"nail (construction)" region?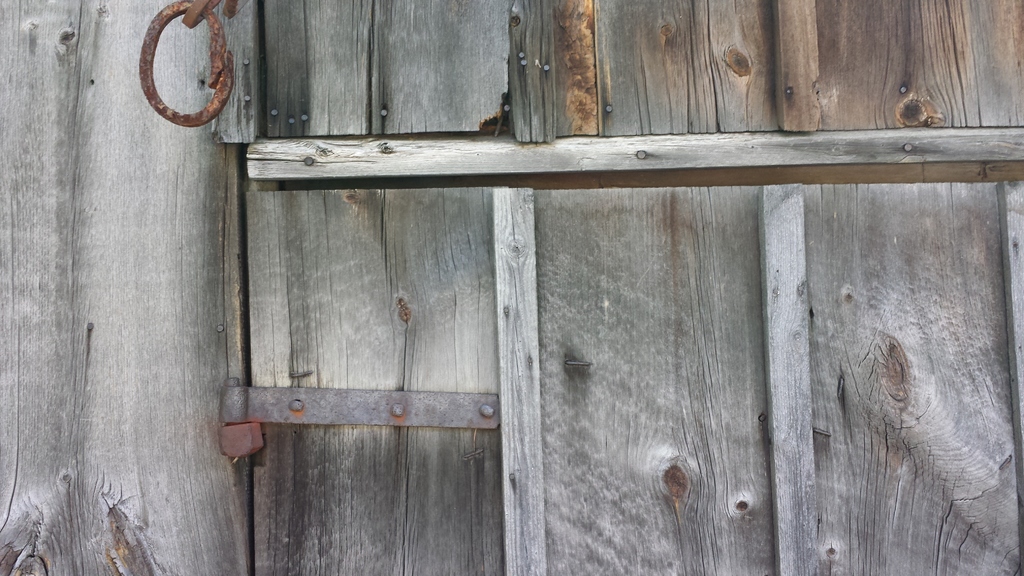
273:106:280:116
